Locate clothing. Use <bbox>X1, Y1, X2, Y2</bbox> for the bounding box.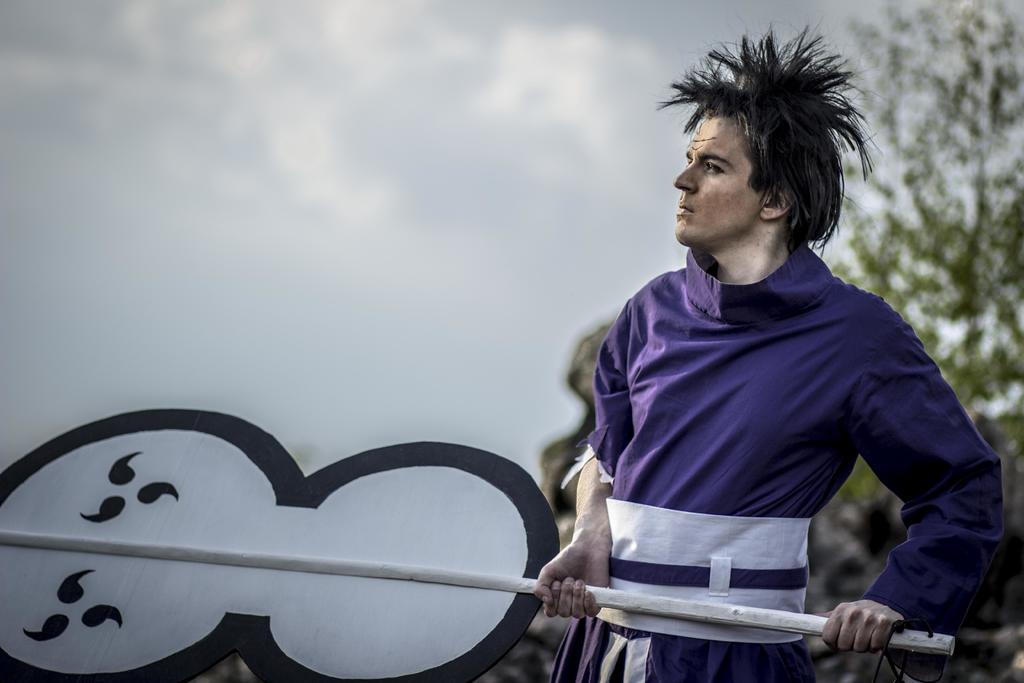
<bbox>562, 185, 991, 662</bbox>.
